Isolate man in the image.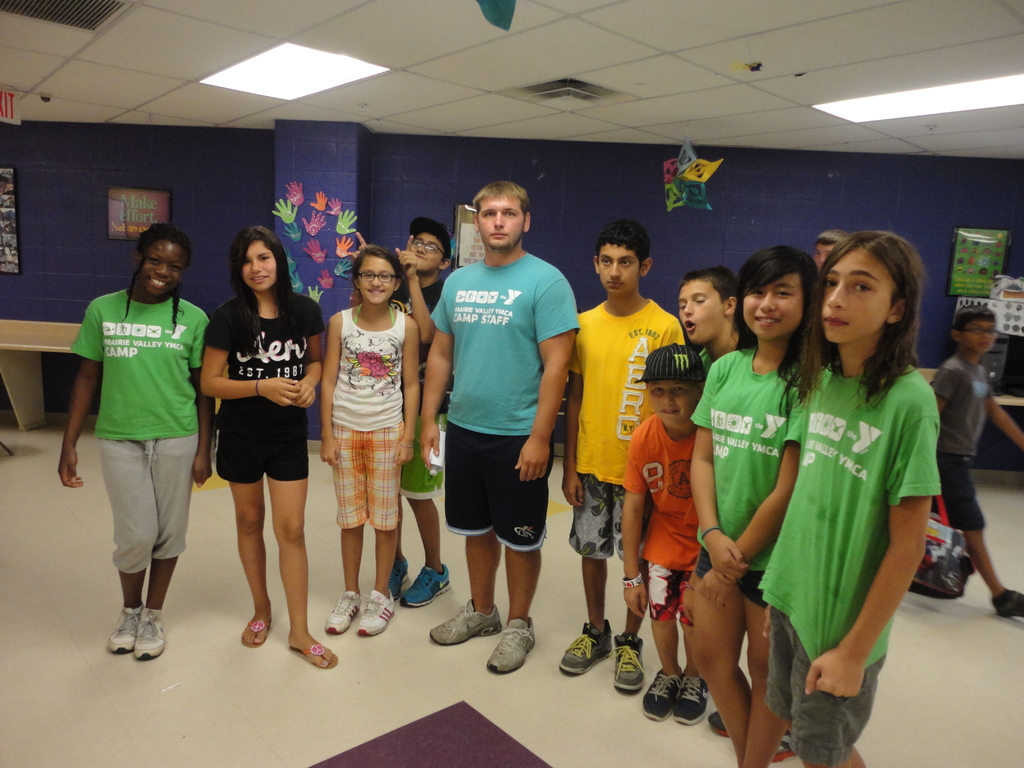
Isolated region: {"x1": 416, "y1": 175, "x2": 575, "y2": 671}.
